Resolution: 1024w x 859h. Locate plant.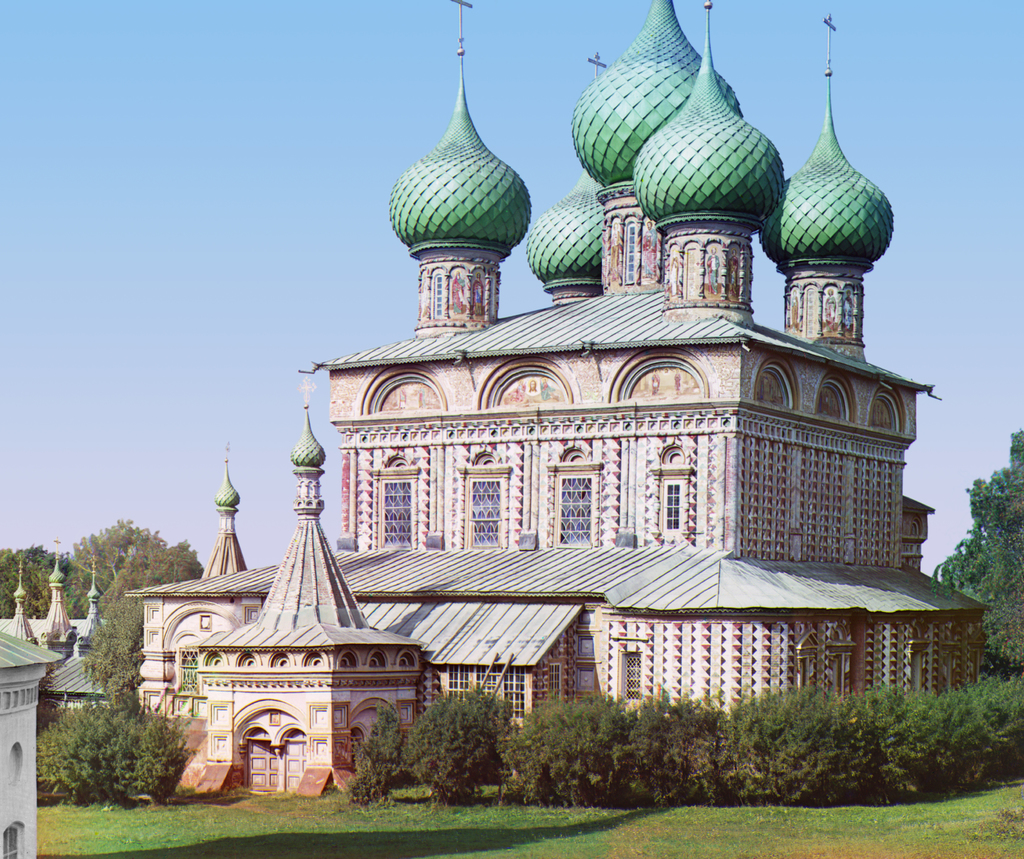
[x1=344, y1=700, x2=408, y2=805].
